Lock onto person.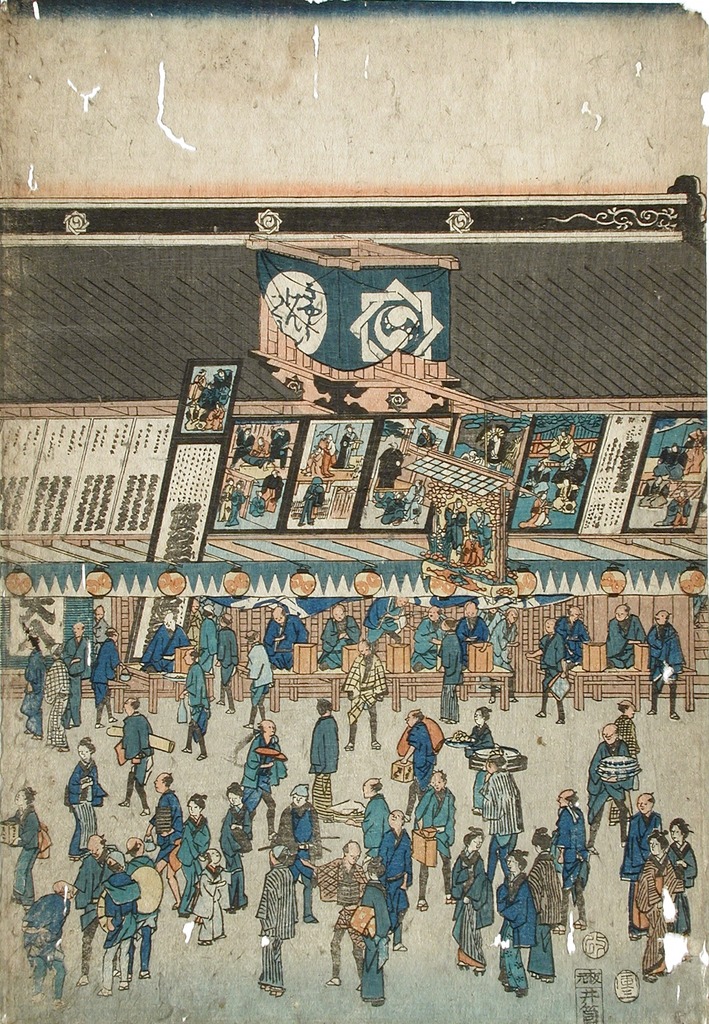
Locked: x1=296, y1=846, x2=371, y2=995.
